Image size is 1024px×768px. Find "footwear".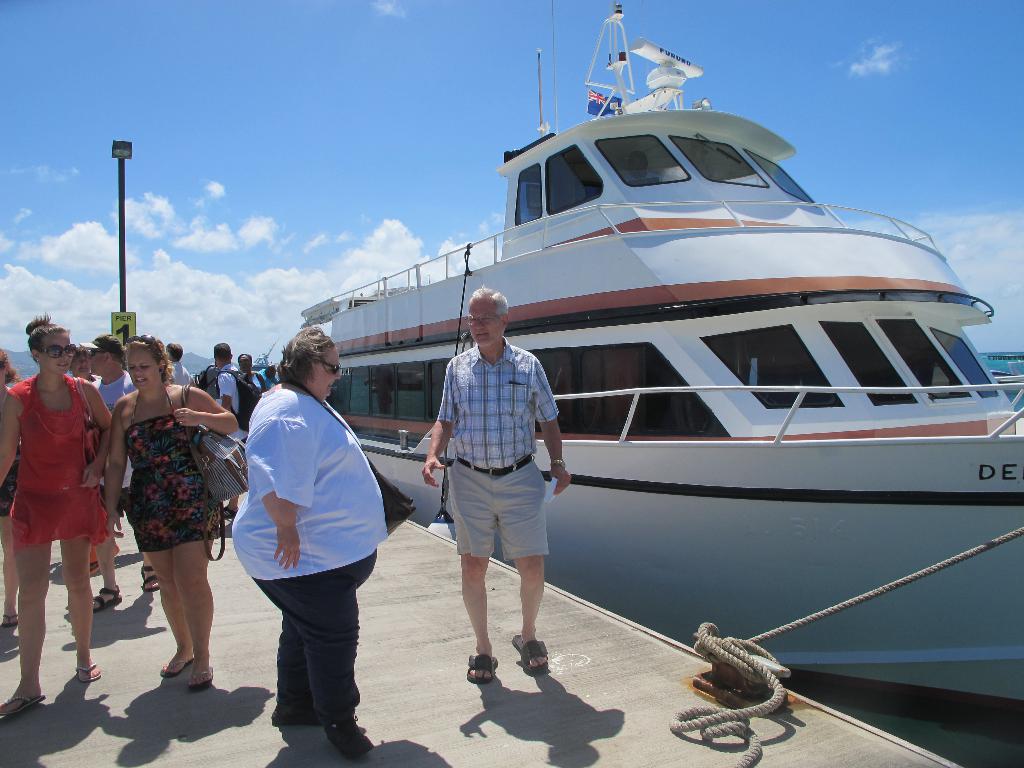
[x1=332, y1=719, x2=374, y2=766].
